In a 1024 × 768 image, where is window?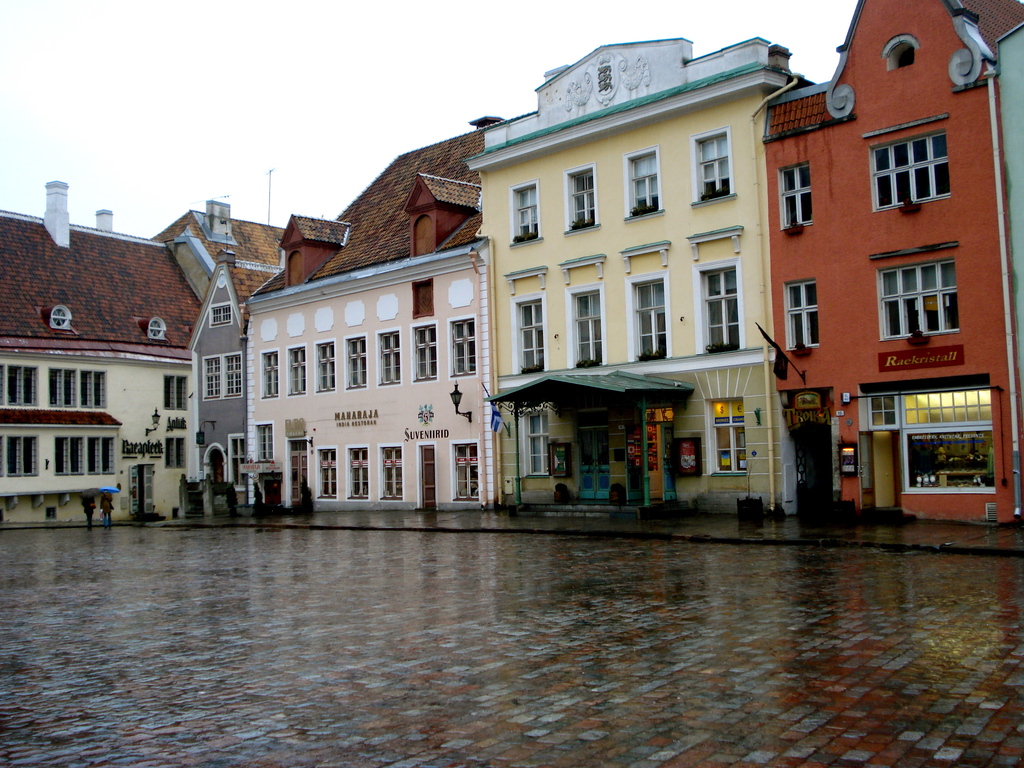
[314, 342, 333, 393].
